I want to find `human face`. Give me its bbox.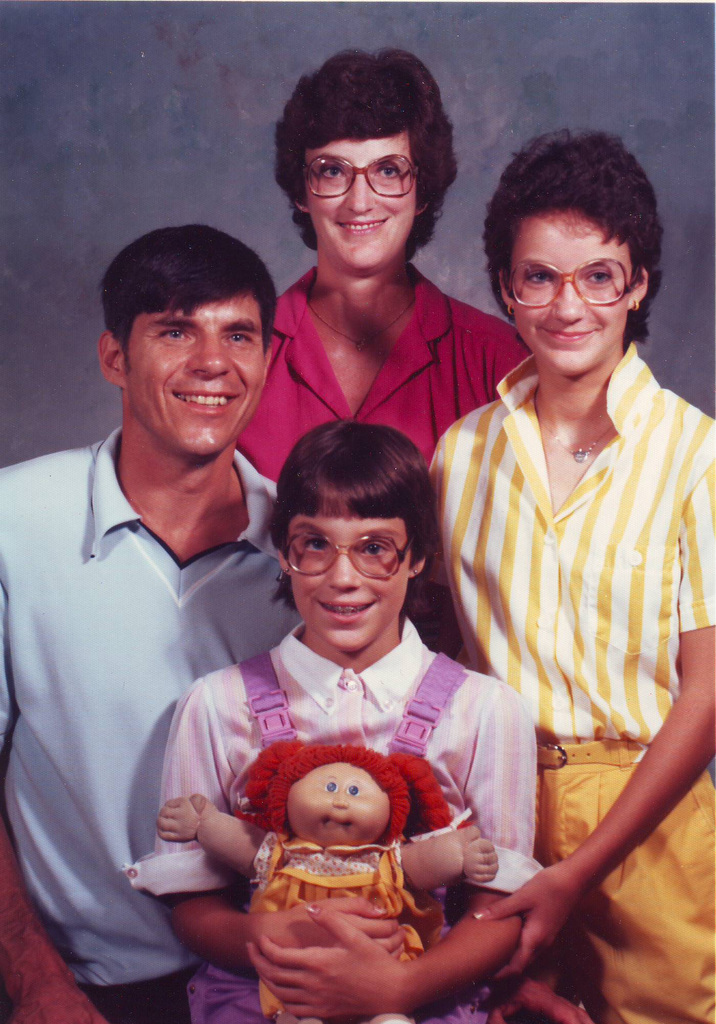
(303, 133, 418, 277).
